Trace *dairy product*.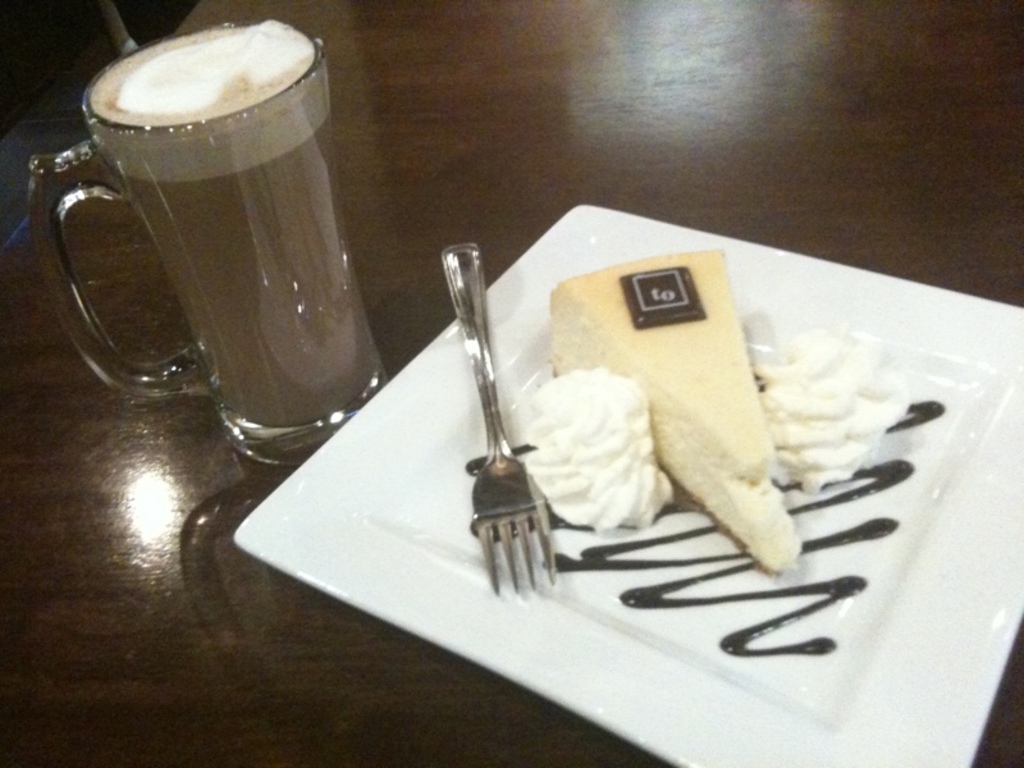
Traced to [left=84, top=20, right=320, bottom=152].
